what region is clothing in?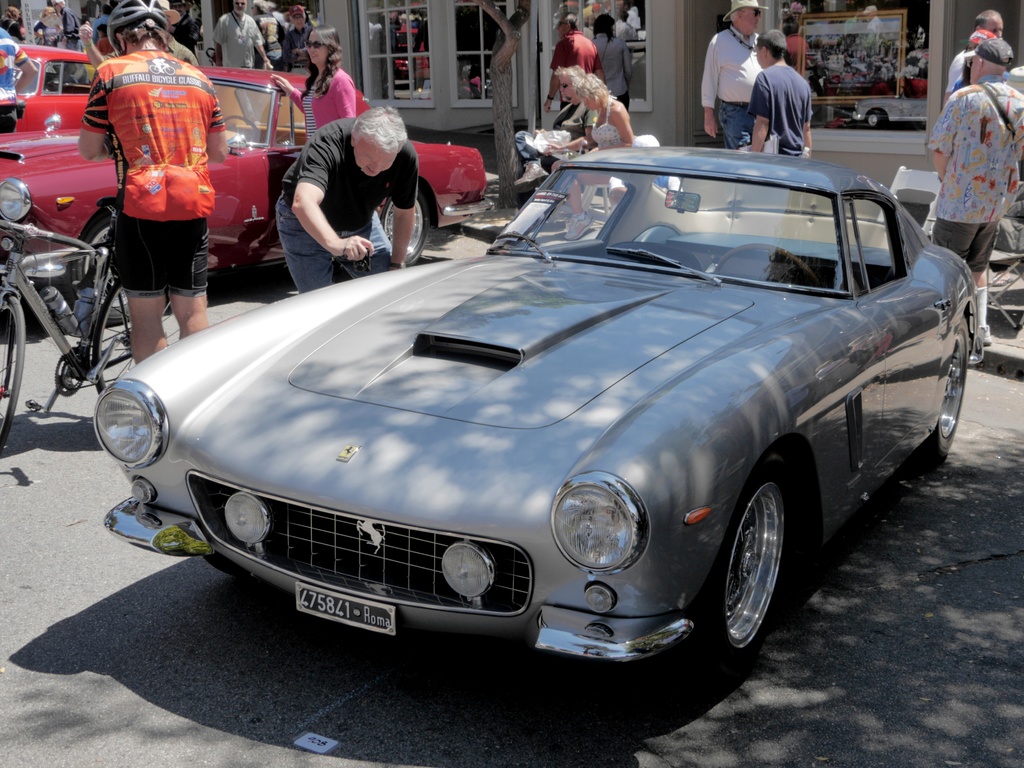
(x1=294, y1=60, x2=354, y2=126).
